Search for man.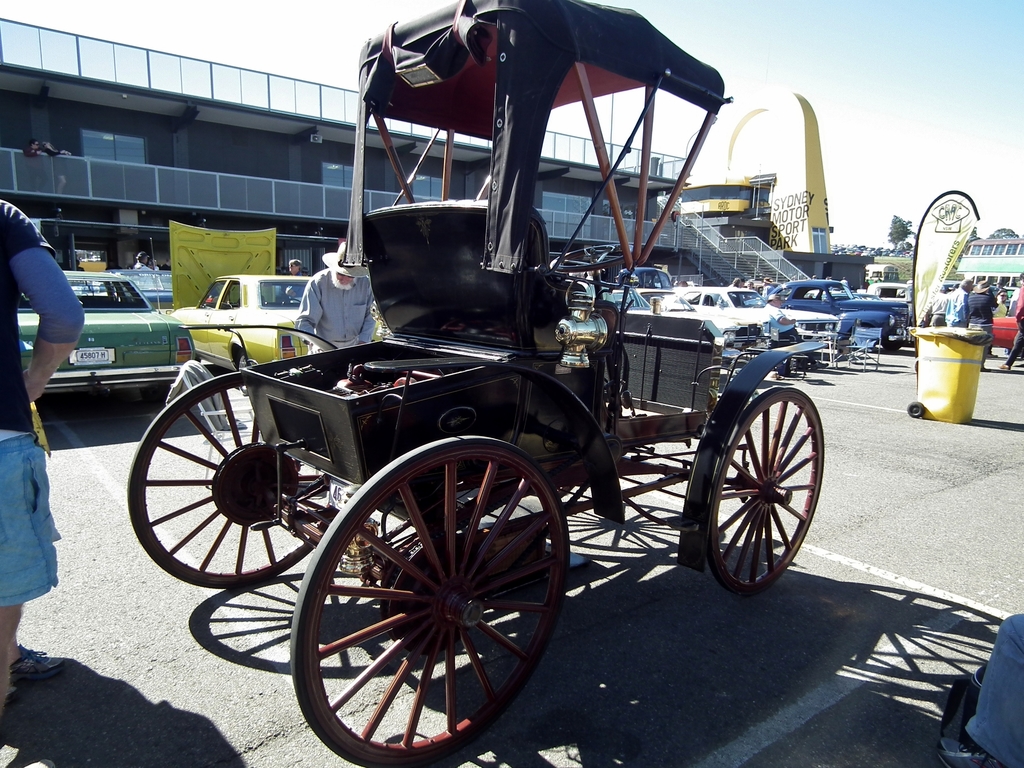
Found at bbox(290, 237, 376, 356).
